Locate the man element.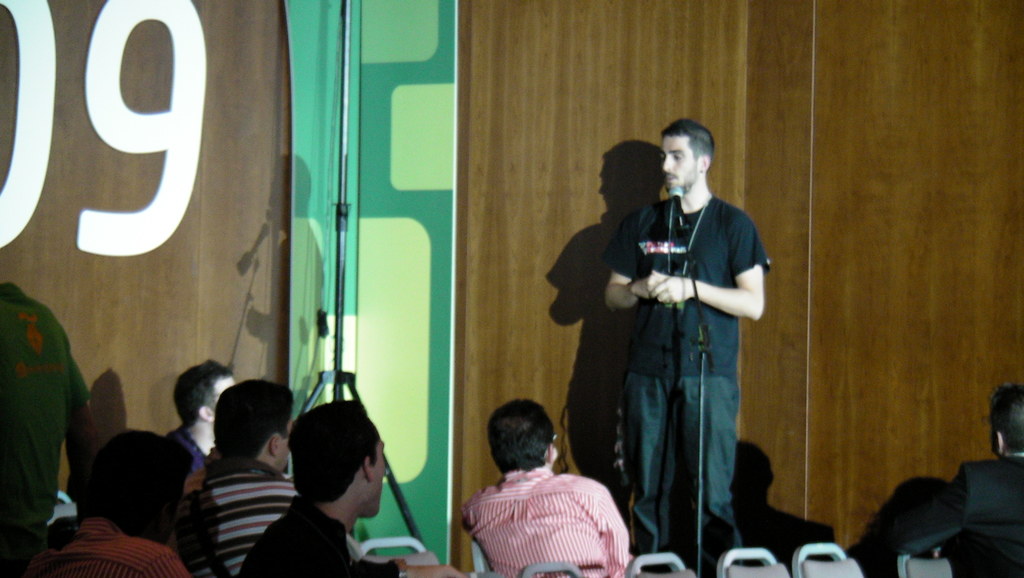
Element bbox: bbox=[462, 399, 626, 577].
